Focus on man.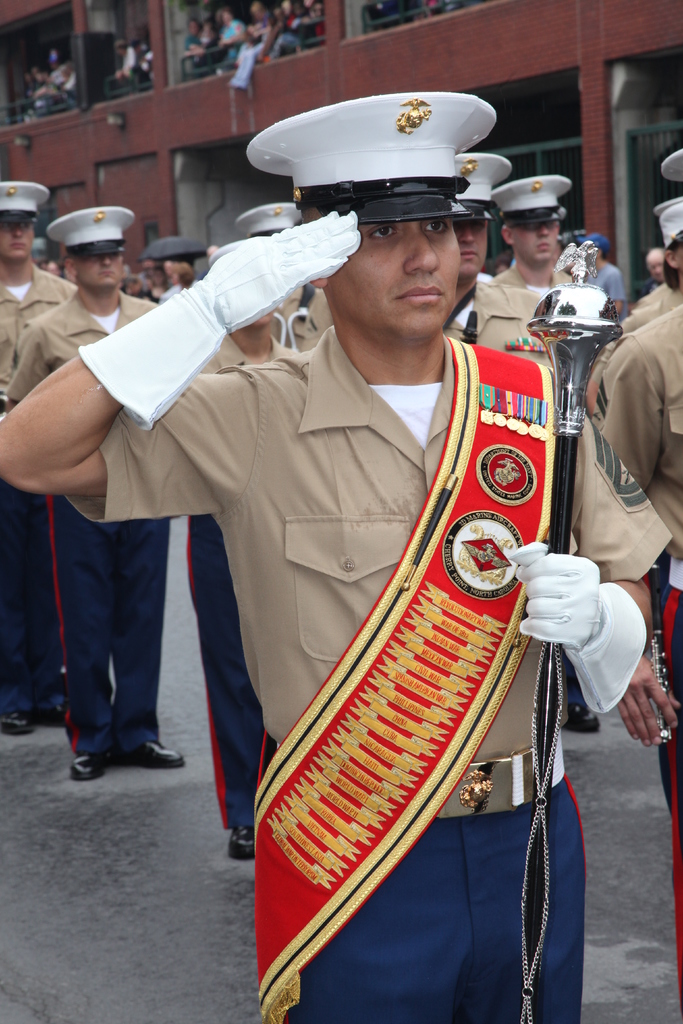
Focused at 4 212 172 761.
